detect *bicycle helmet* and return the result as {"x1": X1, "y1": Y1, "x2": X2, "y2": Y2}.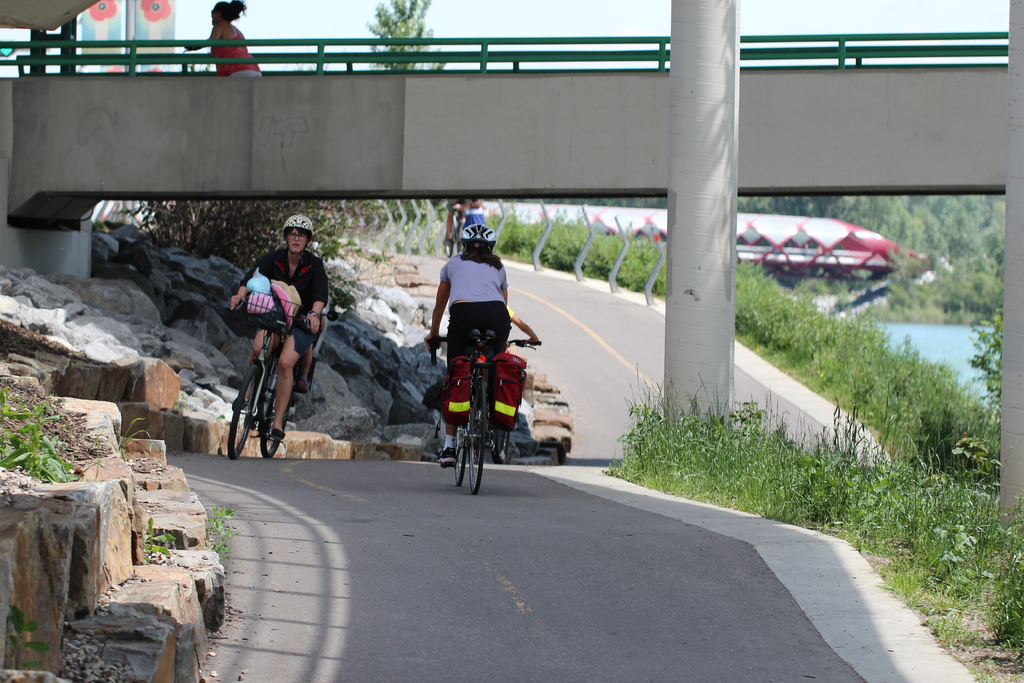
{"x1": 459, "y1": 220, "x2": 495, "y2": 251}.
